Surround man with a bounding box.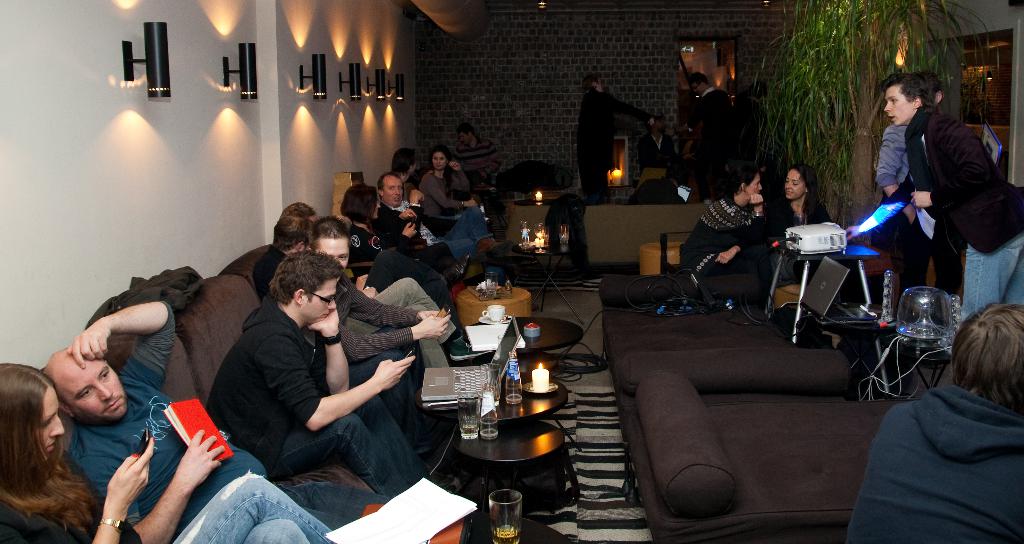
[280,202,463,317].
